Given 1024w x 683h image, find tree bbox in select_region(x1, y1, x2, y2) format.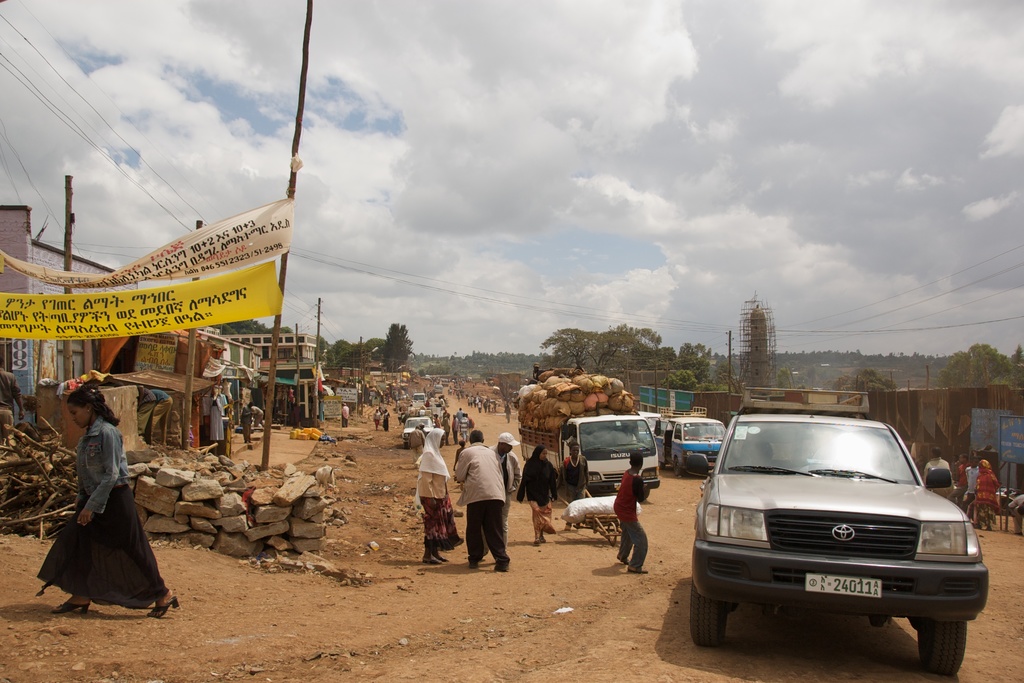
select_region(314, 334, 334, 367).
